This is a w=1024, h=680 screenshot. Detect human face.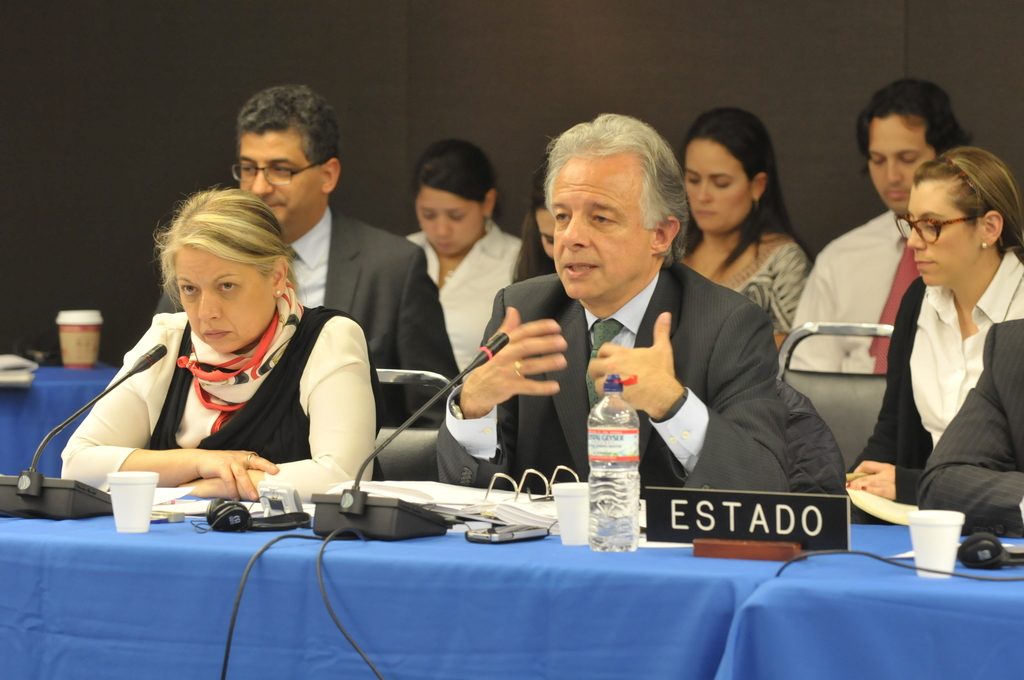
<bbox>412, 190, 477, 255</bbox>.
